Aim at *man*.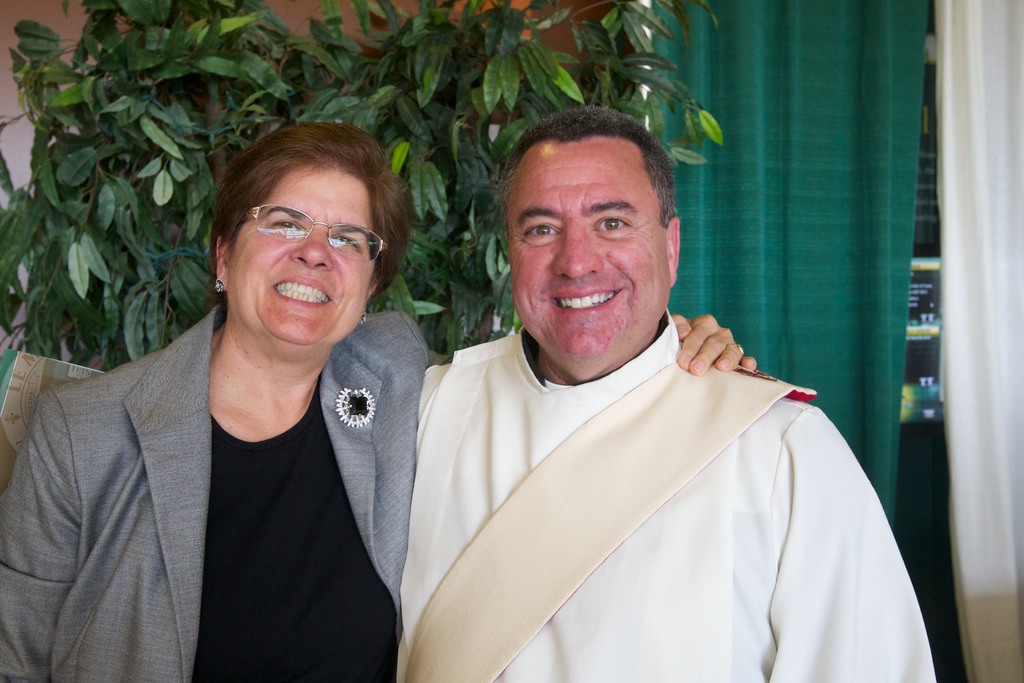
Aimed at x1=403, y1=109, x2=941, y2=682.
